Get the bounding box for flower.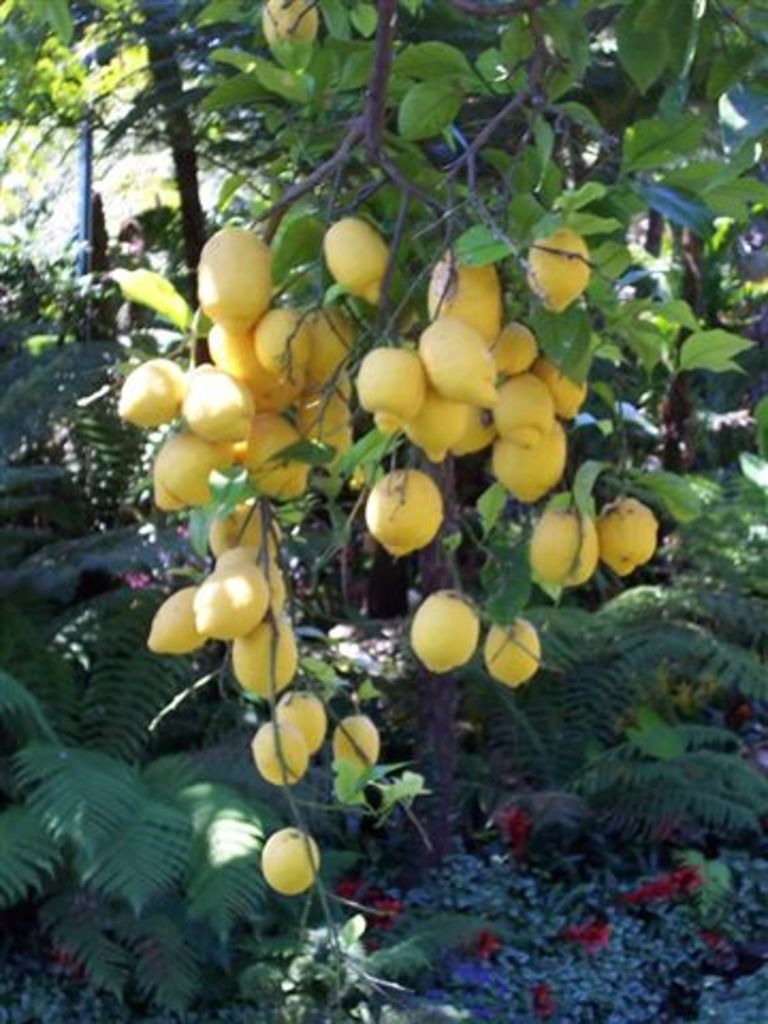
[465,930,501,962].
